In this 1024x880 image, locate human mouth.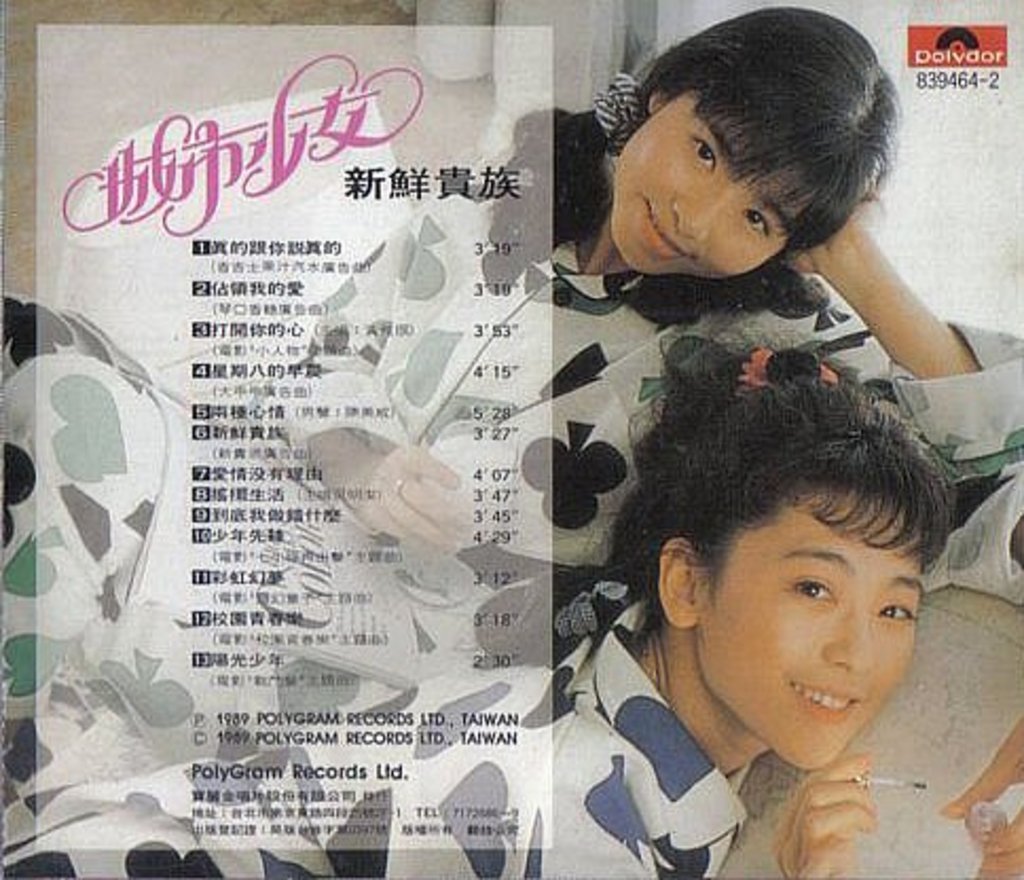
Bounding box: [647, 199, 690, 258].
